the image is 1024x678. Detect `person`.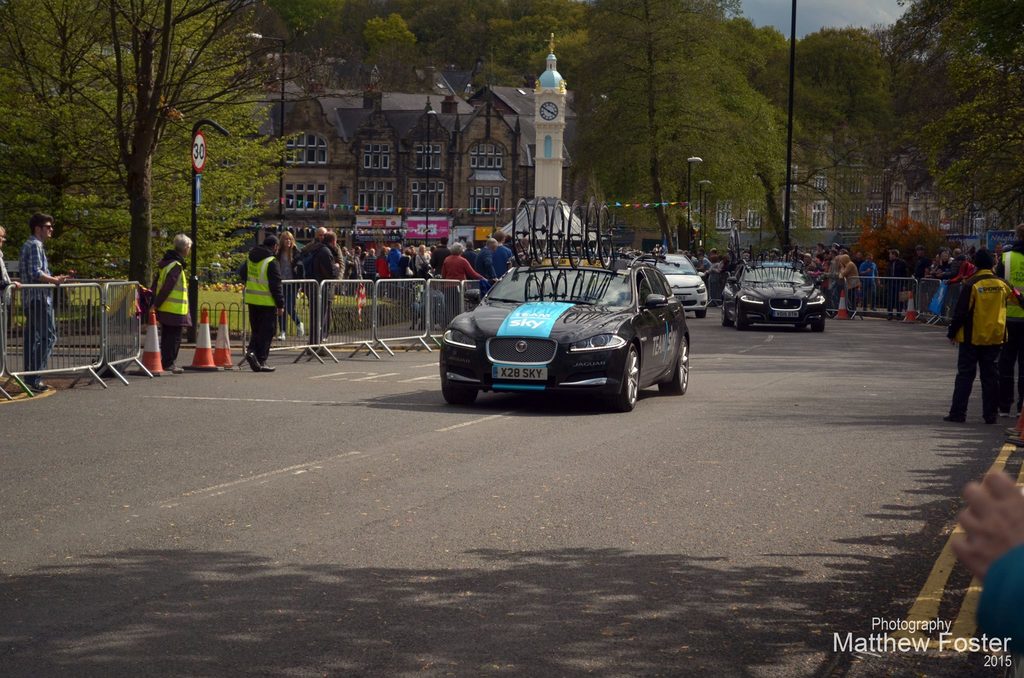
Detection: detection(276, 234, 300, 337).
